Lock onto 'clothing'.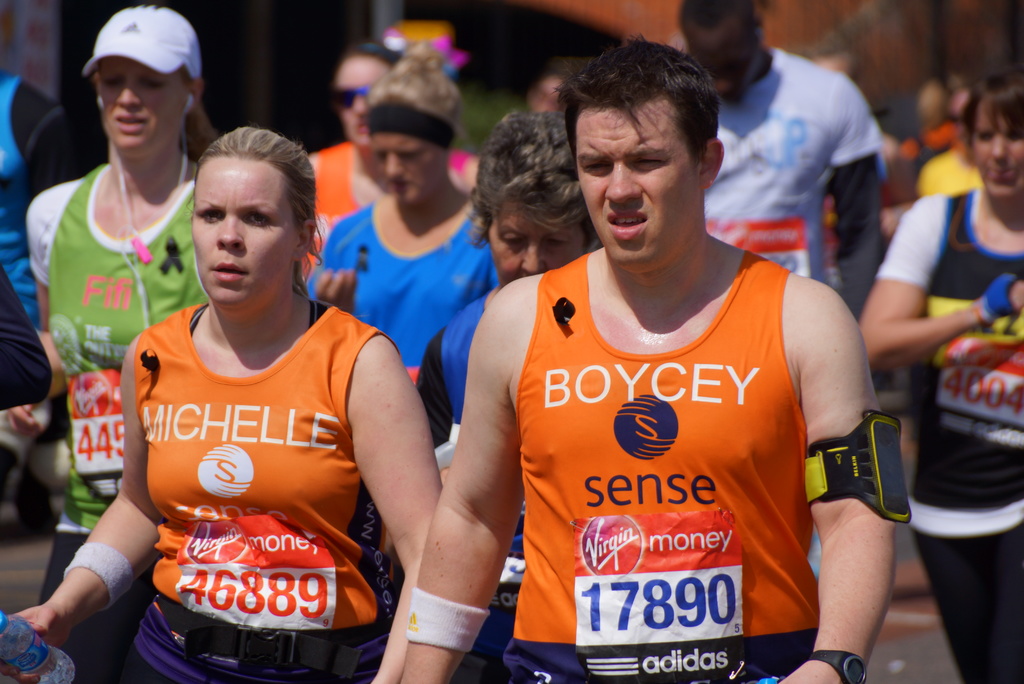
Locked: x1=881 y1=177 x2=1023 y2=683.
